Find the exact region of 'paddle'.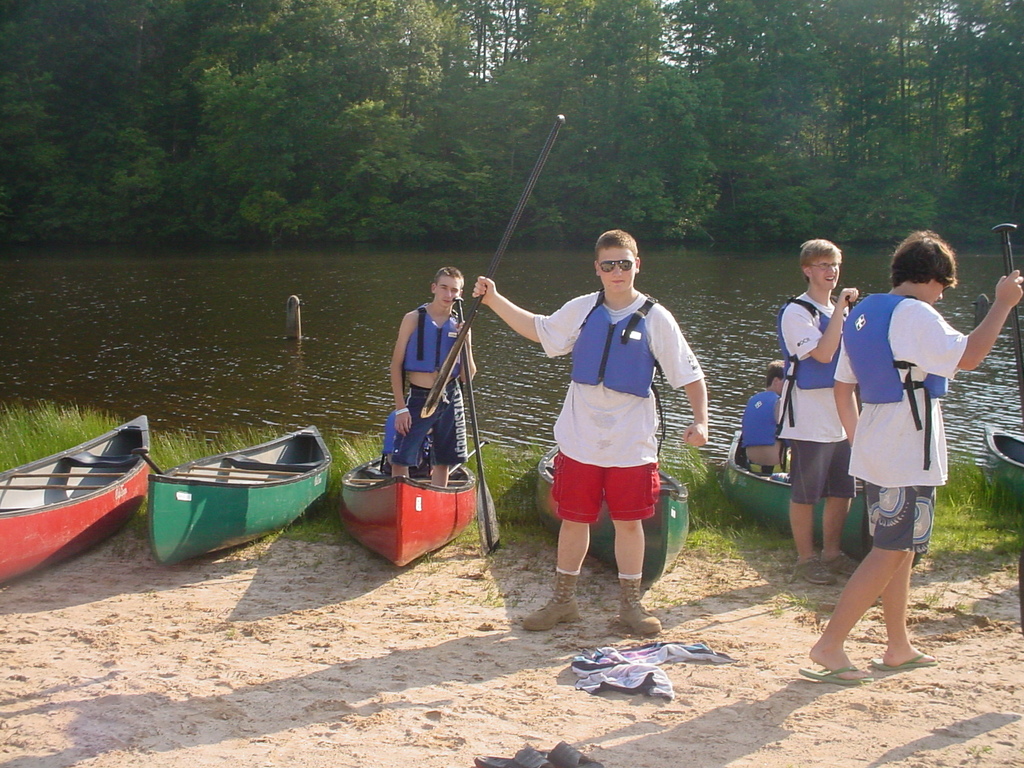
Exact region: <box>994,221,1023,631</box>.
